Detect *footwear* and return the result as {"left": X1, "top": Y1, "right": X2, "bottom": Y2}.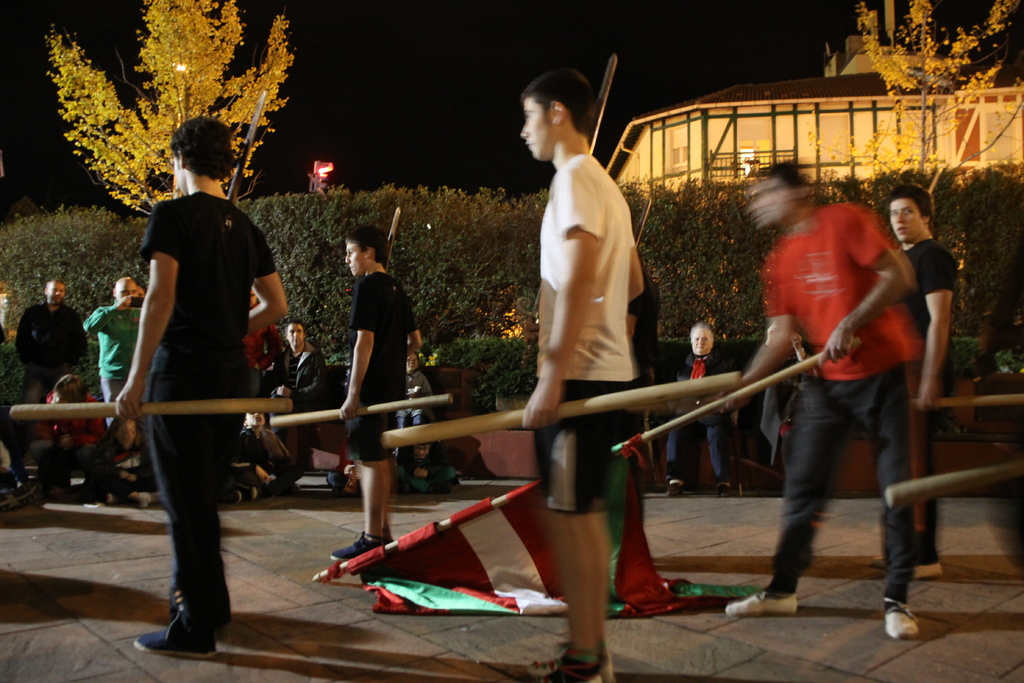
{"left": 714, "top": 476, "right": 739, "bottom": 495}.
